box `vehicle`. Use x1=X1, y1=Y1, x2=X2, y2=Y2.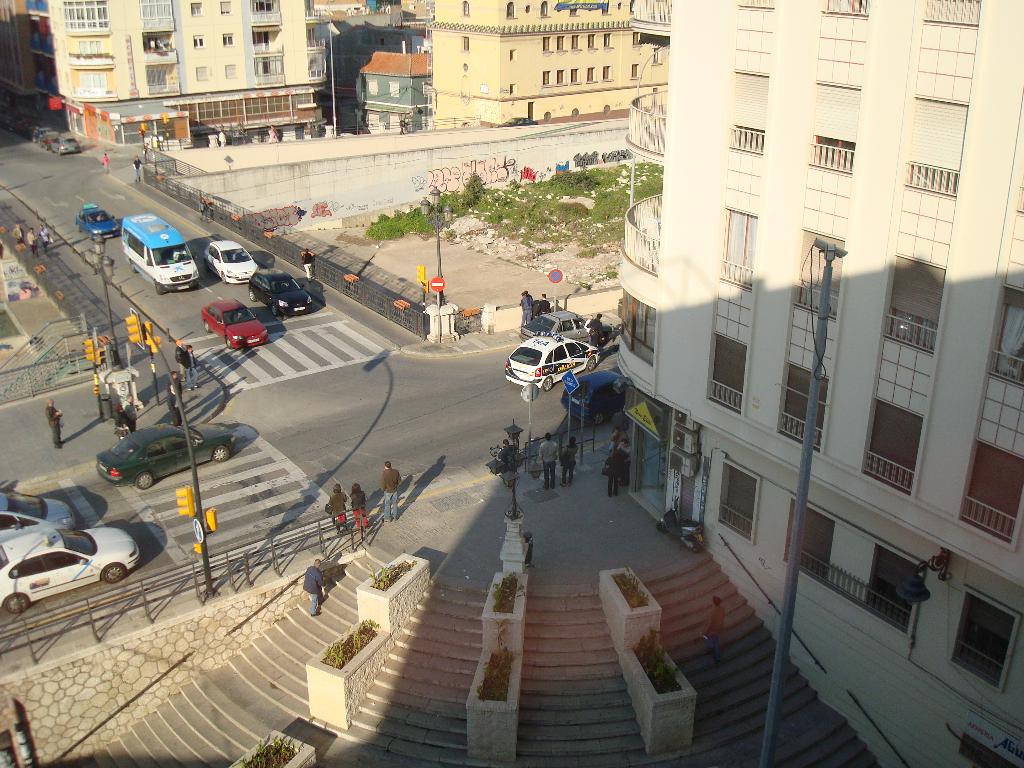
x1=563, y1=369, x2=631, y2=425.
